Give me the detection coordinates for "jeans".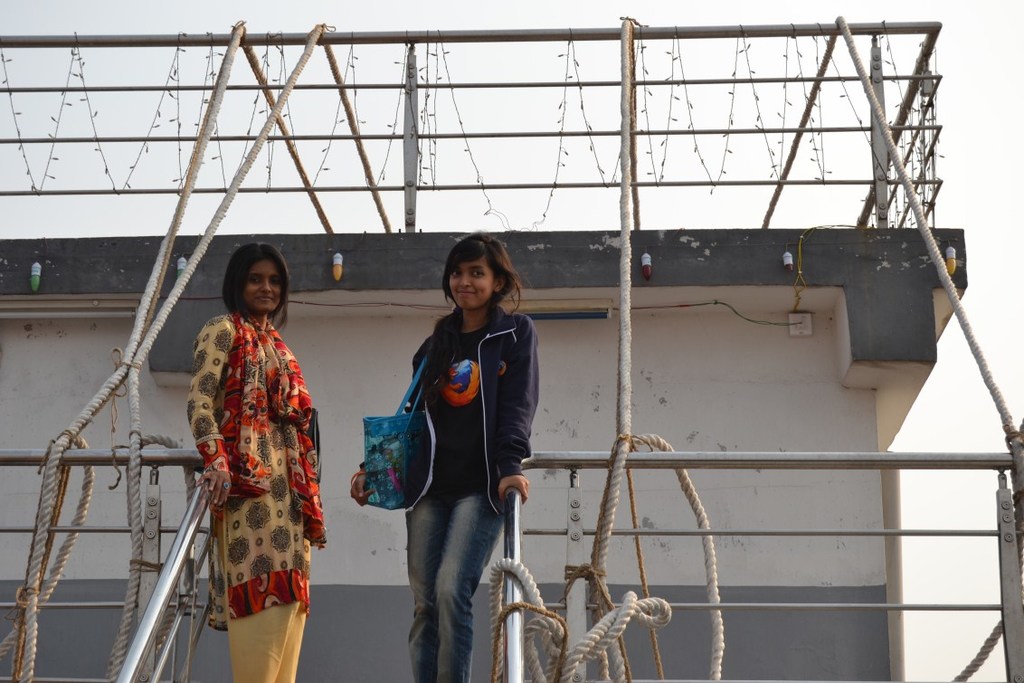
391 480 508 682.
